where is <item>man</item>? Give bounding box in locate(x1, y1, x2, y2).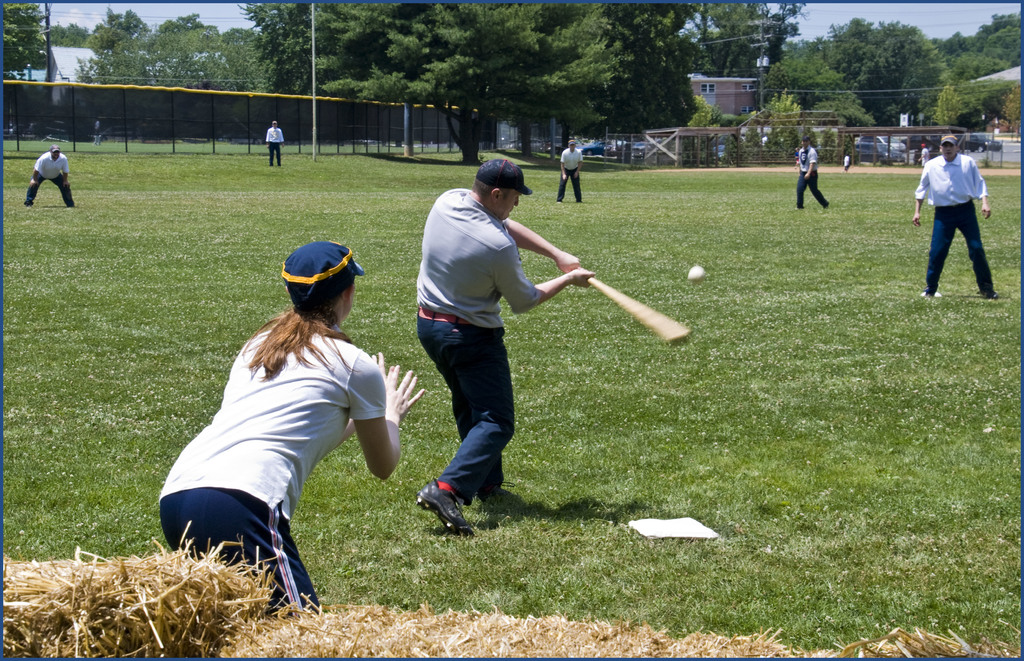
locate(802, 141, 831, 208).
